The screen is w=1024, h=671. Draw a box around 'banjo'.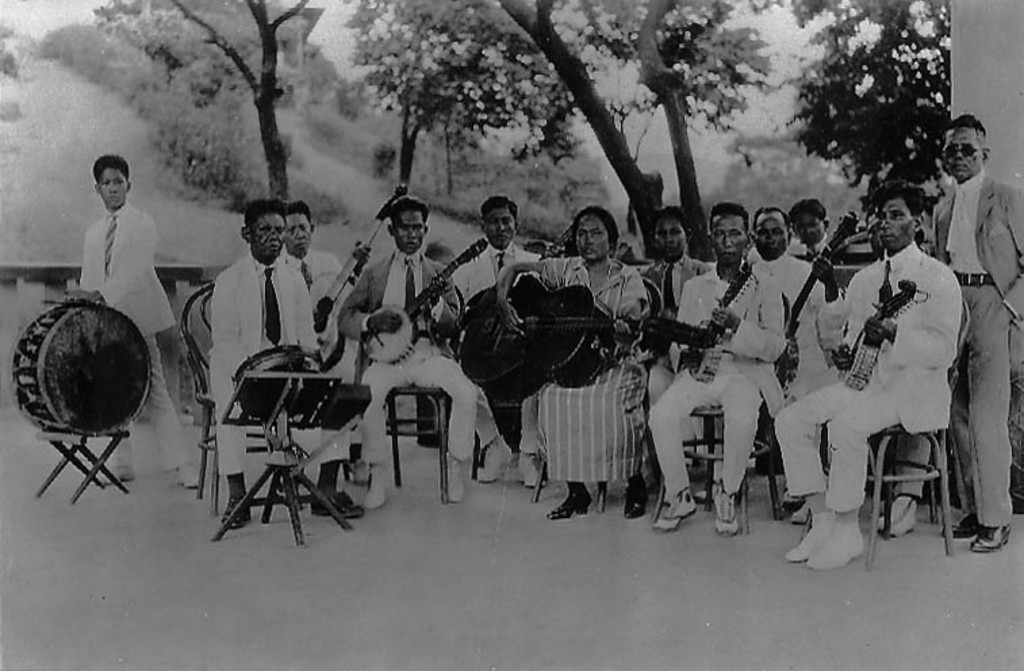
Rect(836, 281, 927, 390).
